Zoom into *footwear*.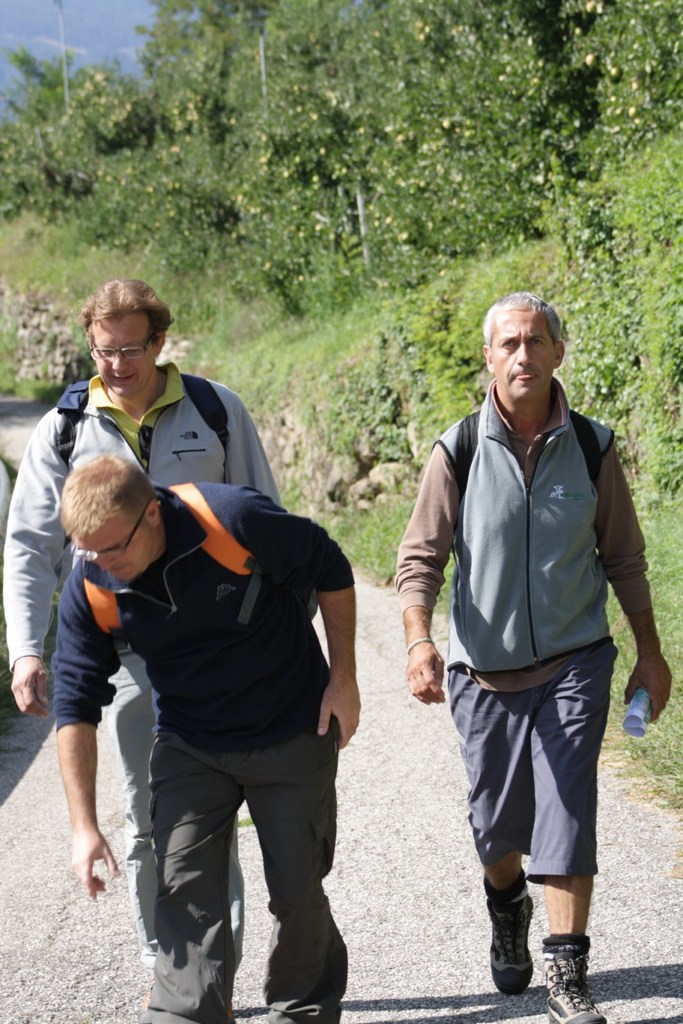
Zoom target: [x1=138, y1=981, x2=152, y2=1012].
